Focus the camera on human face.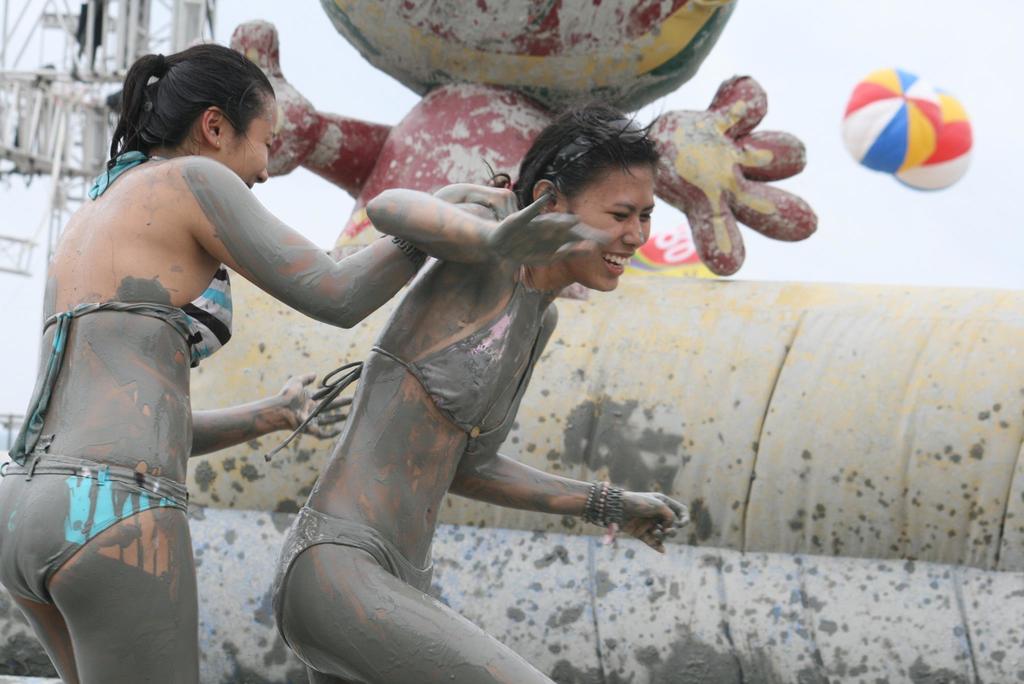
Focus region: 222 96 280 189.
